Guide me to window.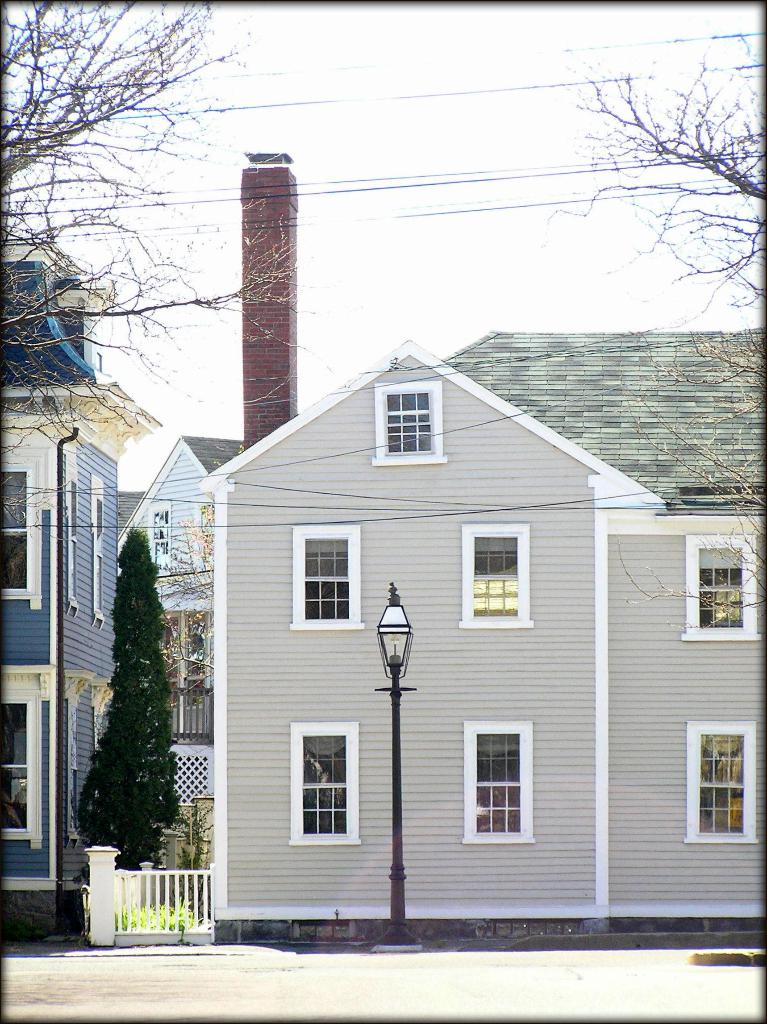
Guidance: <bbox>471, 533, 525, 620</bbox>.
